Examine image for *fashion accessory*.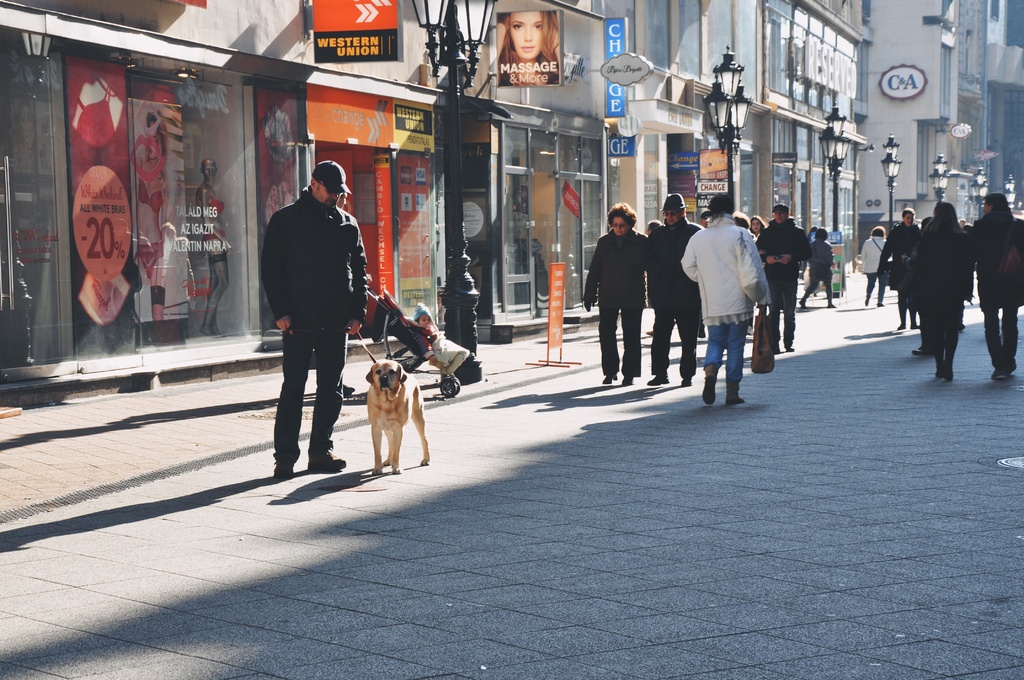
Examination result: left=911, top=322, right=920, bottom=328.
